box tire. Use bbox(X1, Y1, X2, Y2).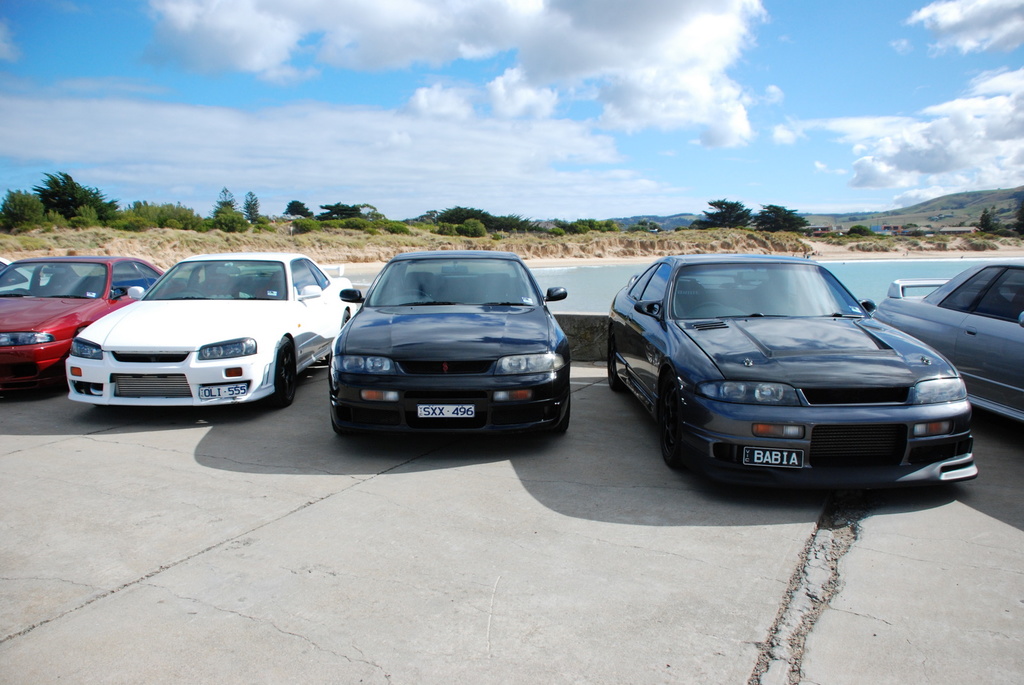
bbox(327, 353, 342, 436).
